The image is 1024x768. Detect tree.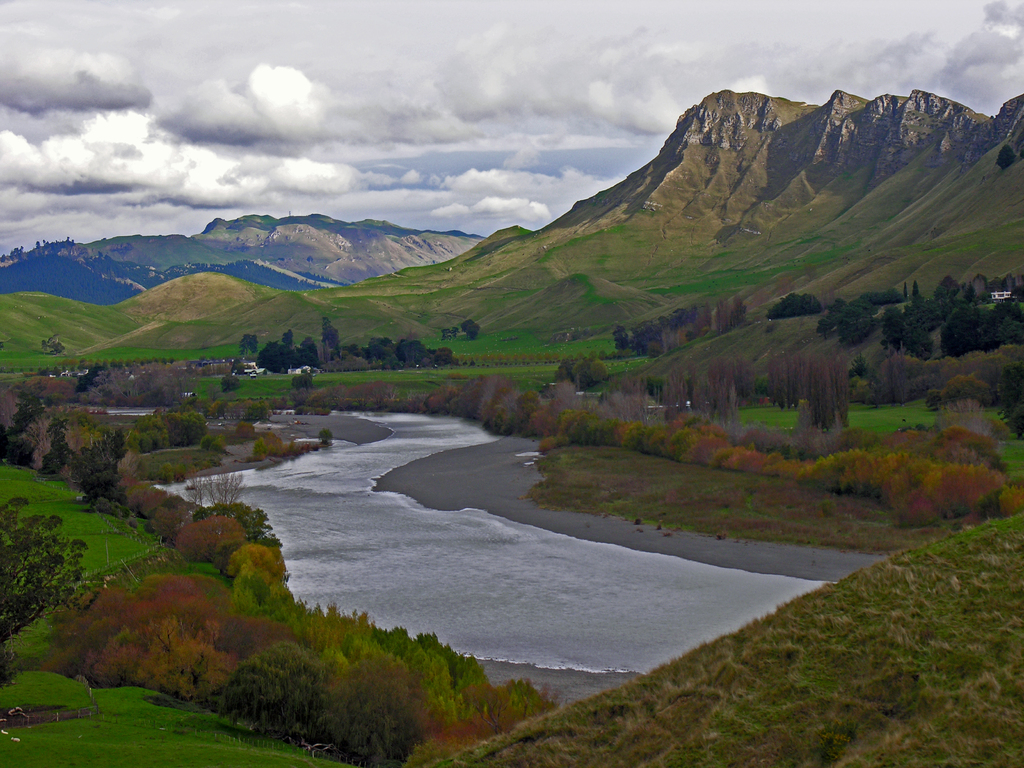
Detection: Rect(982, 298, 1023, 351).
